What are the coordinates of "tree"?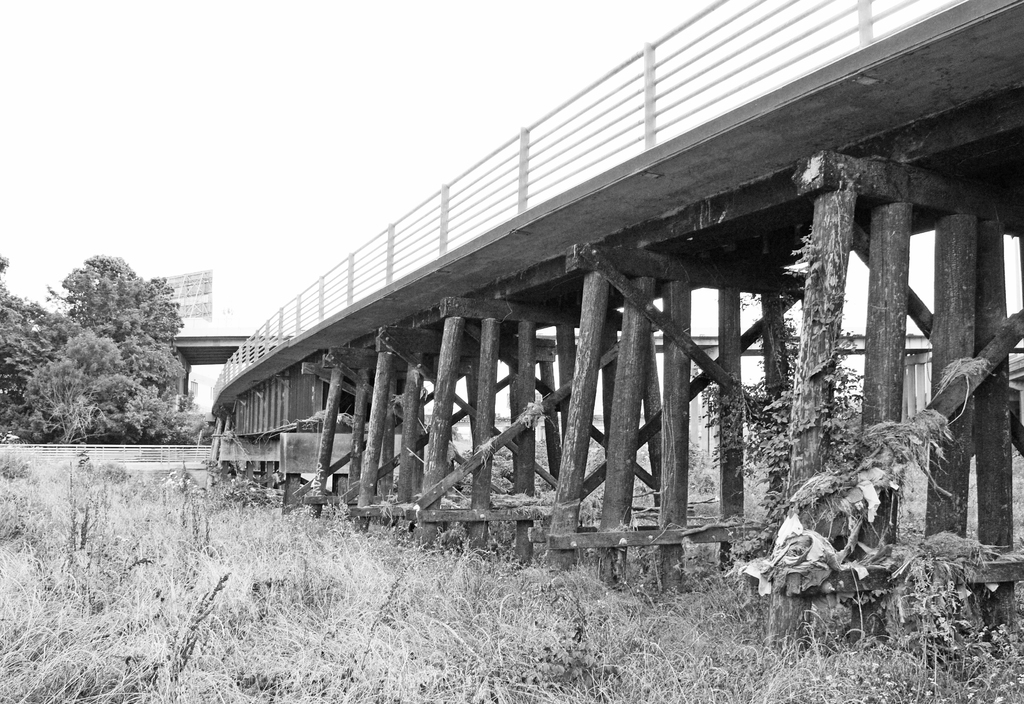
<box>166,391,216,454</box>.
